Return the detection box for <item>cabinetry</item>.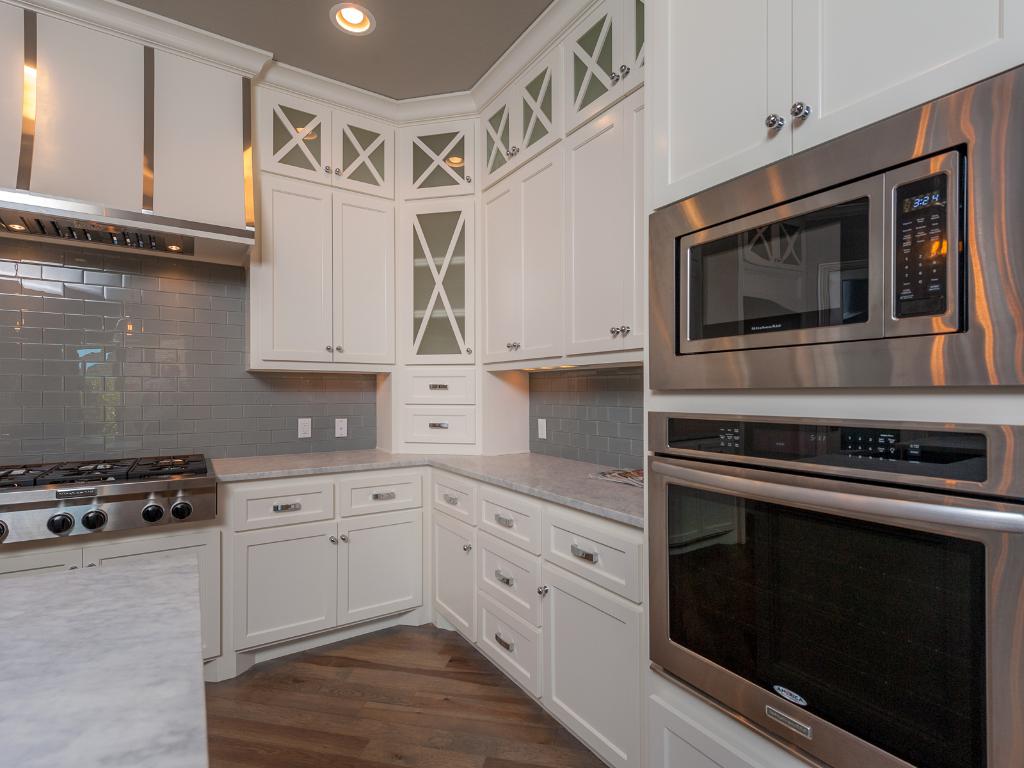
<box>637,4,1023,766</box>.
